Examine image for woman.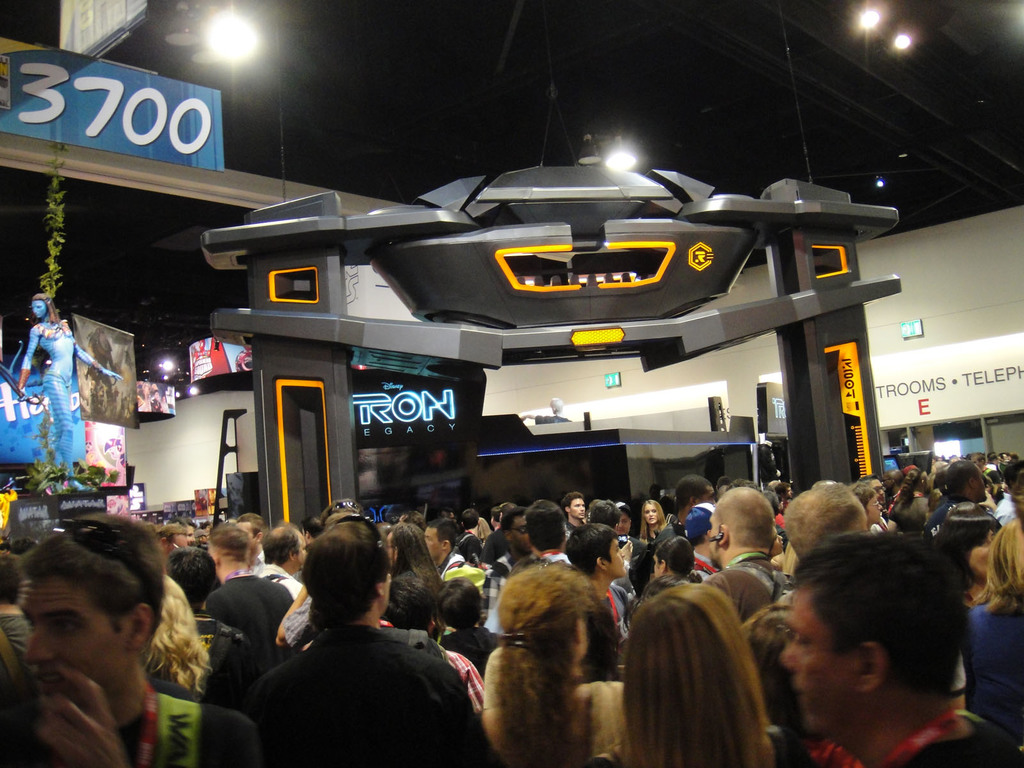
Examination result: <region>926, 511, 1002, 609</region>.
